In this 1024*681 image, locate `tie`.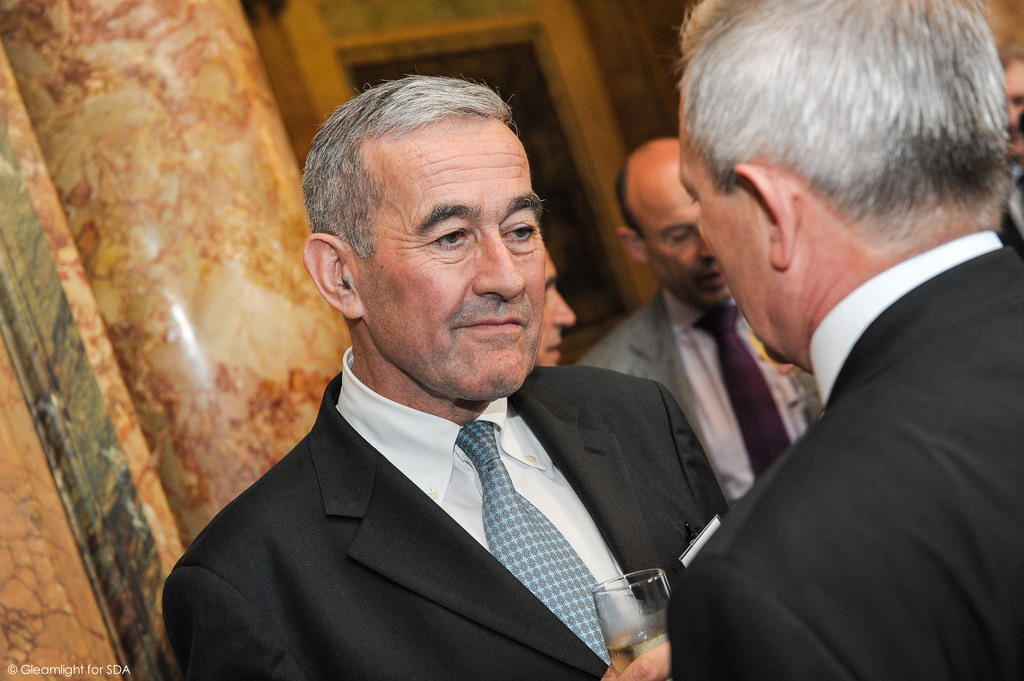
Bounding box: [x1=460, y1=426, x2=641, y2=675].
